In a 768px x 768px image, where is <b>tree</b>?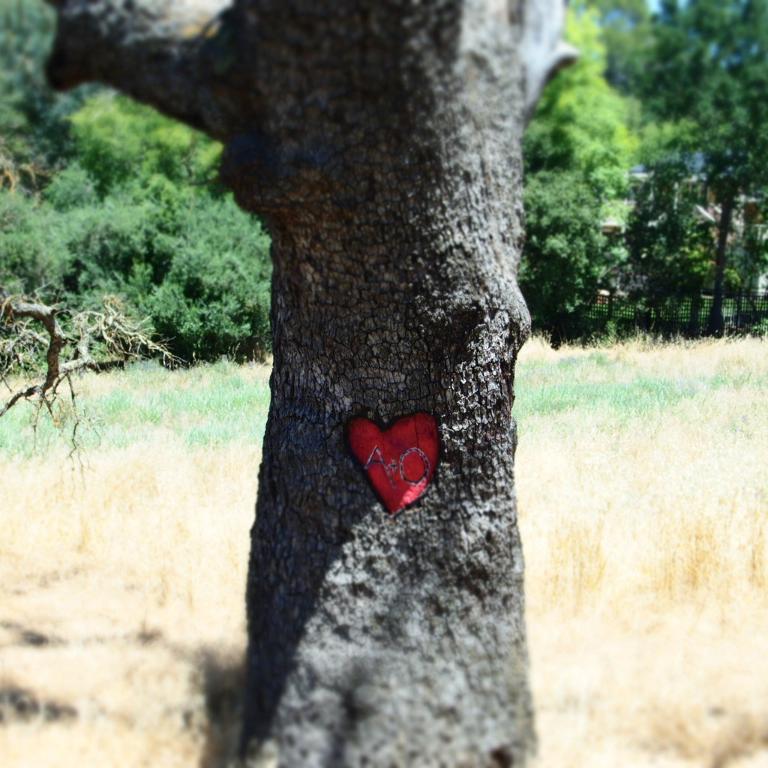
x1=43, y1=2, x2=577, y2=767.
